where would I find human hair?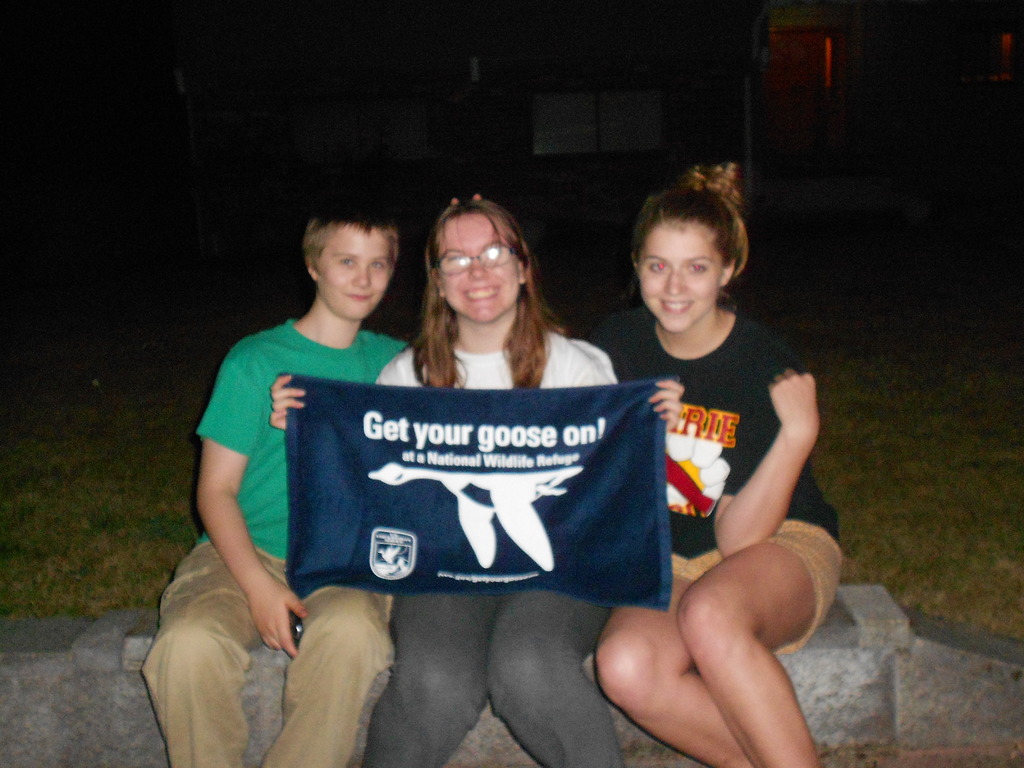
At (629, 165, 751, 278).
